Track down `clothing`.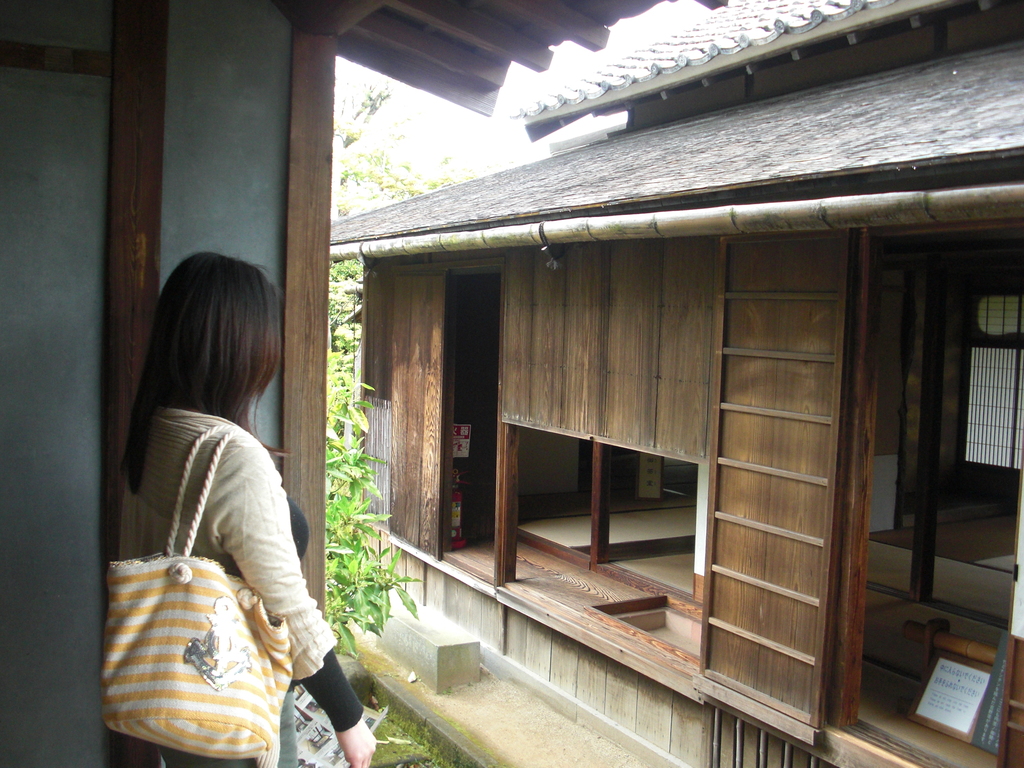
Tracked to 115, 408, 362, 767.
